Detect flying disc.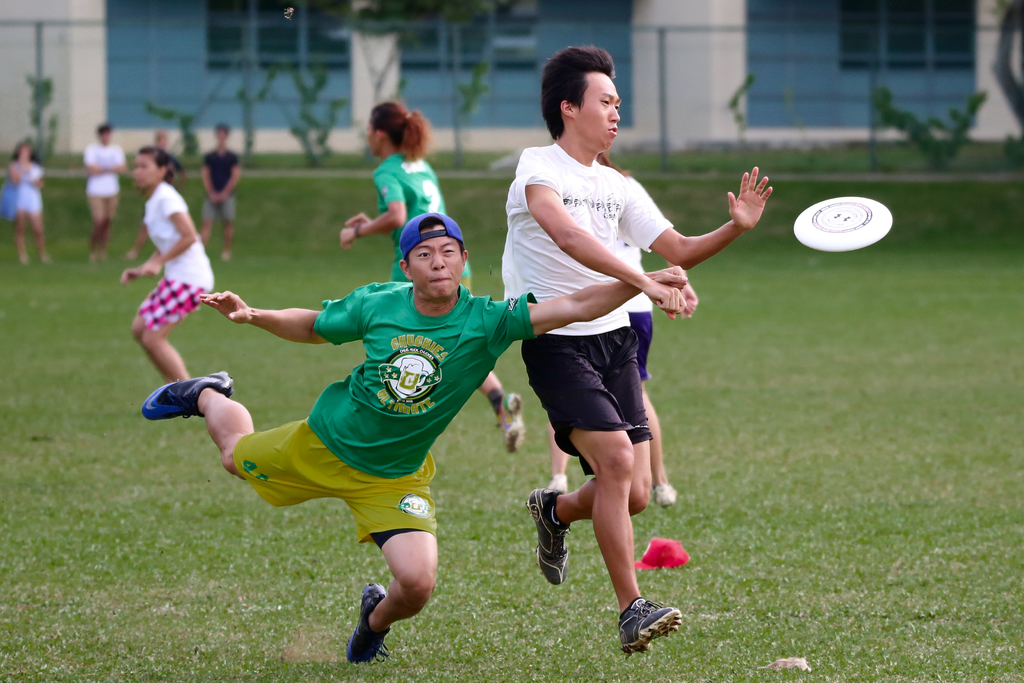
Detected at rect(792, 197, 890, 251).
